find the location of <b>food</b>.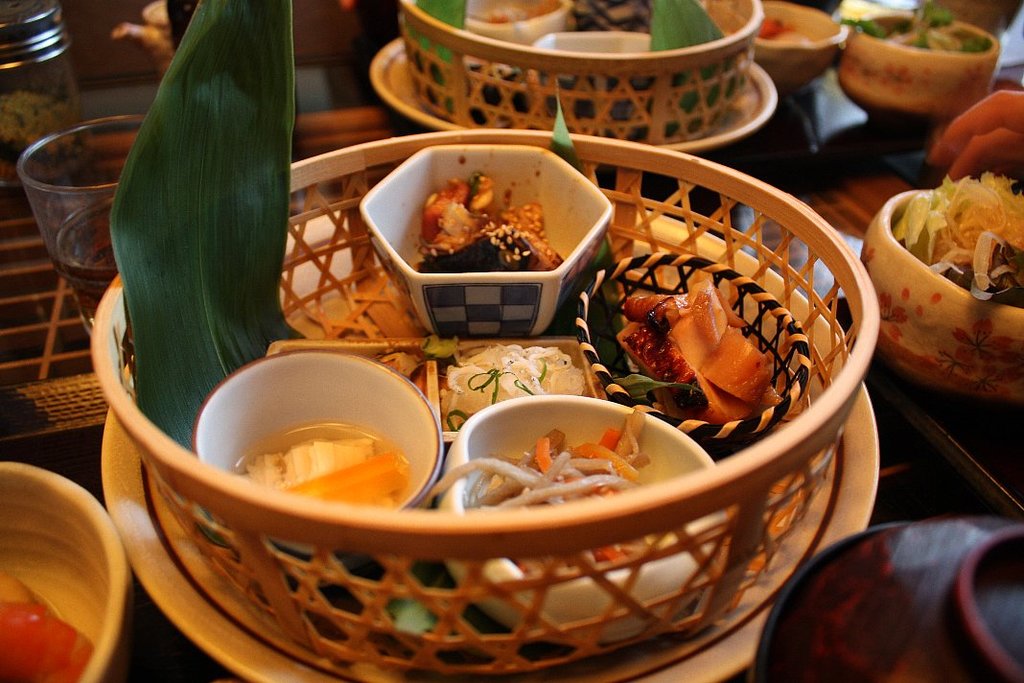
Location: (x1=1, y1=576, x2=92, y2=680).
